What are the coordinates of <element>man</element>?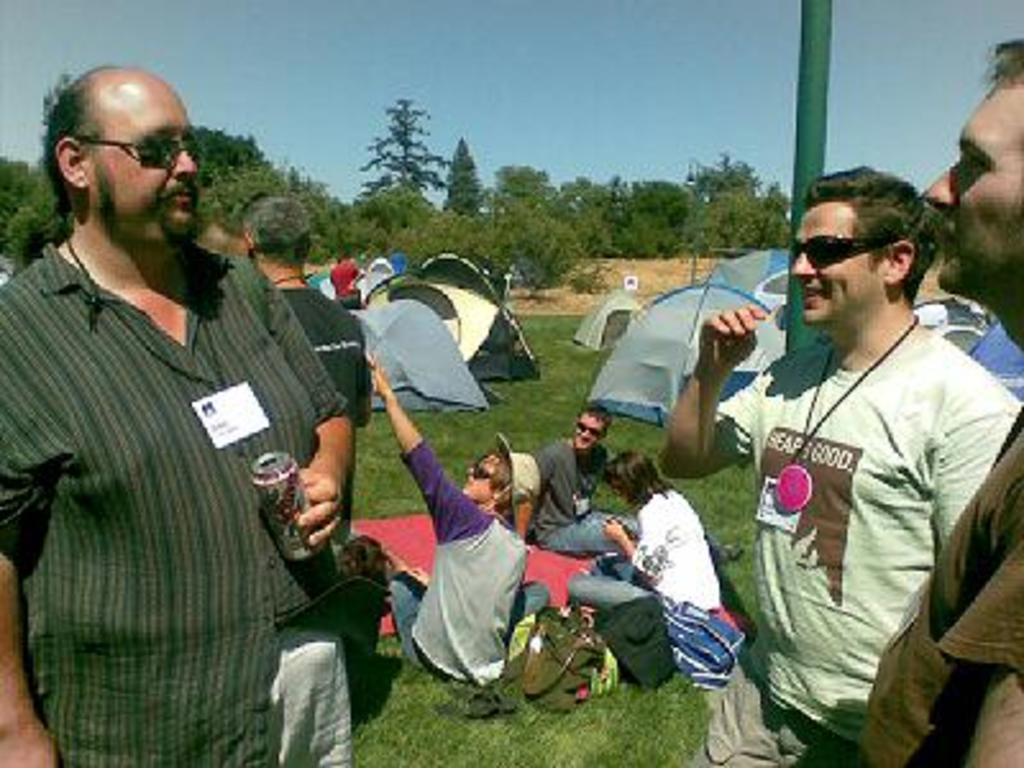
<box>233,197,371,520</box>.
